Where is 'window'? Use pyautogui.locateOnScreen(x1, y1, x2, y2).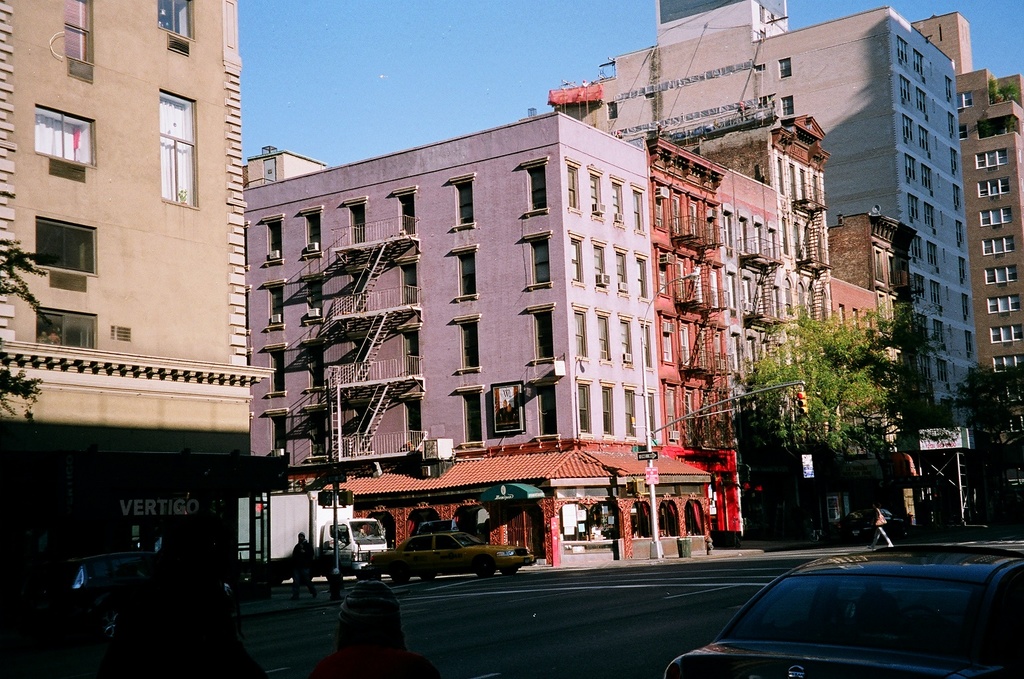
pyautogui.locateOnScreen(28, 99, 100, 169).
